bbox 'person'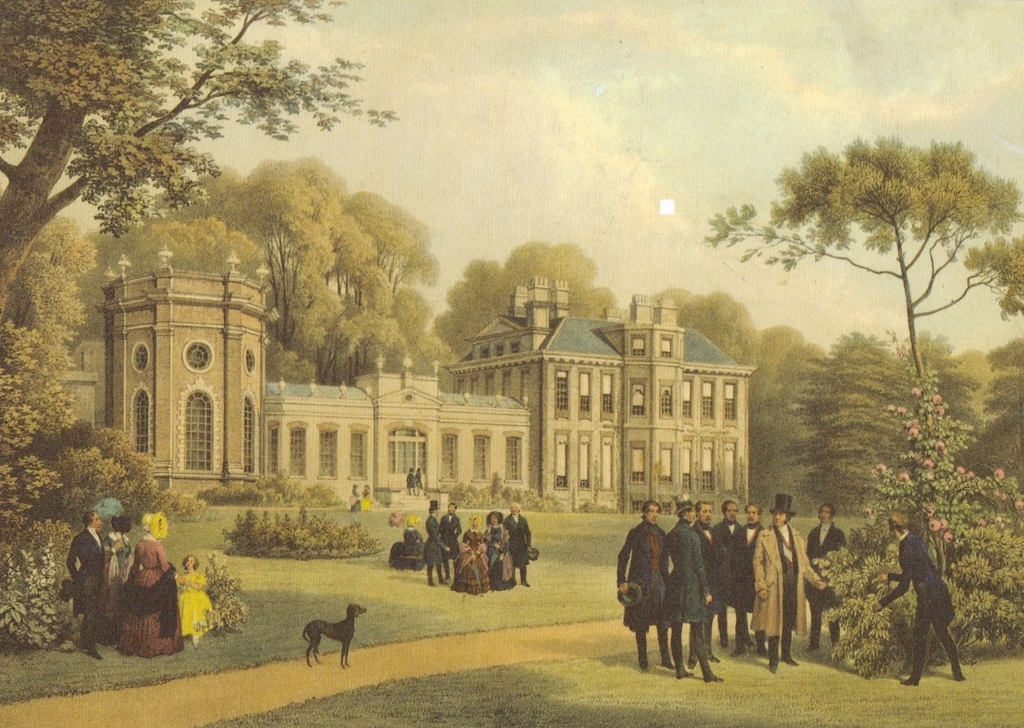
l=353, t=484, r=364, b=510
